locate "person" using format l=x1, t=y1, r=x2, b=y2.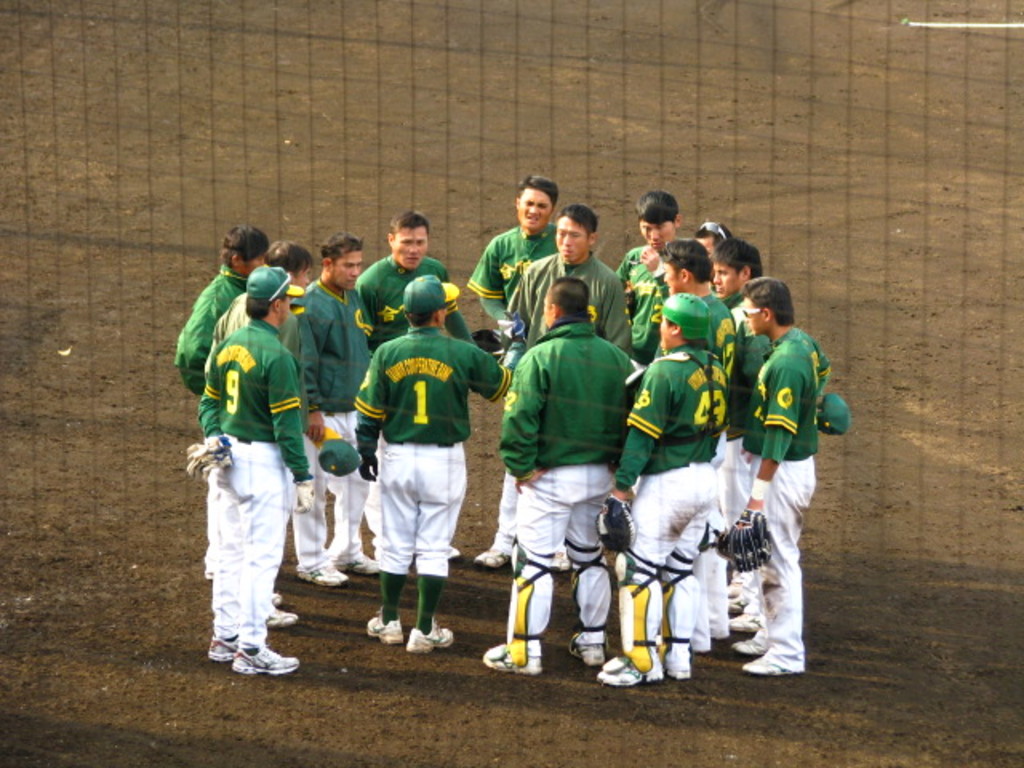
l=166, t=226, r=274, b=579.
